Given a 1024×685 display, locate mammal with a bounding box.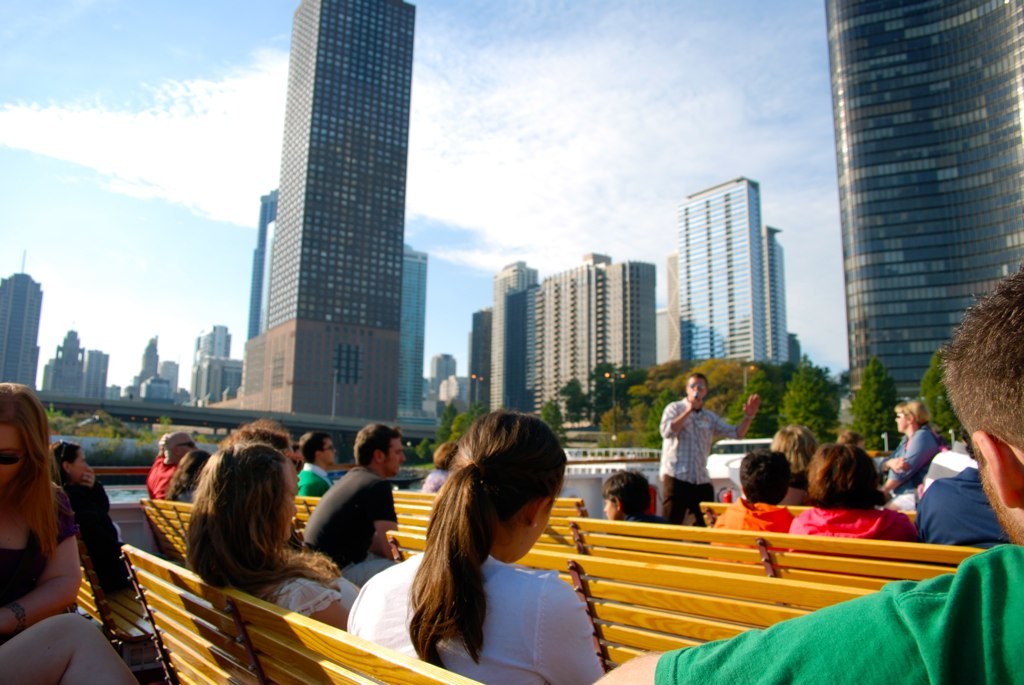
Located: [422,440,459,495].
